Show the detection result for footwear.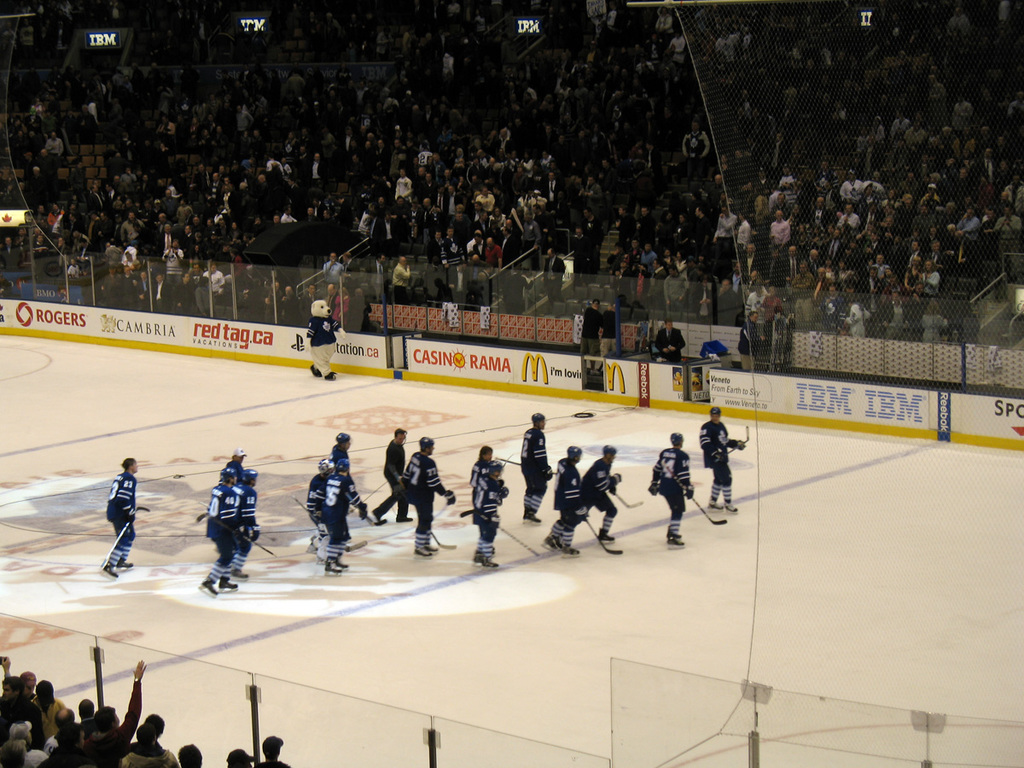
detection(331, 550, 346, 570).
